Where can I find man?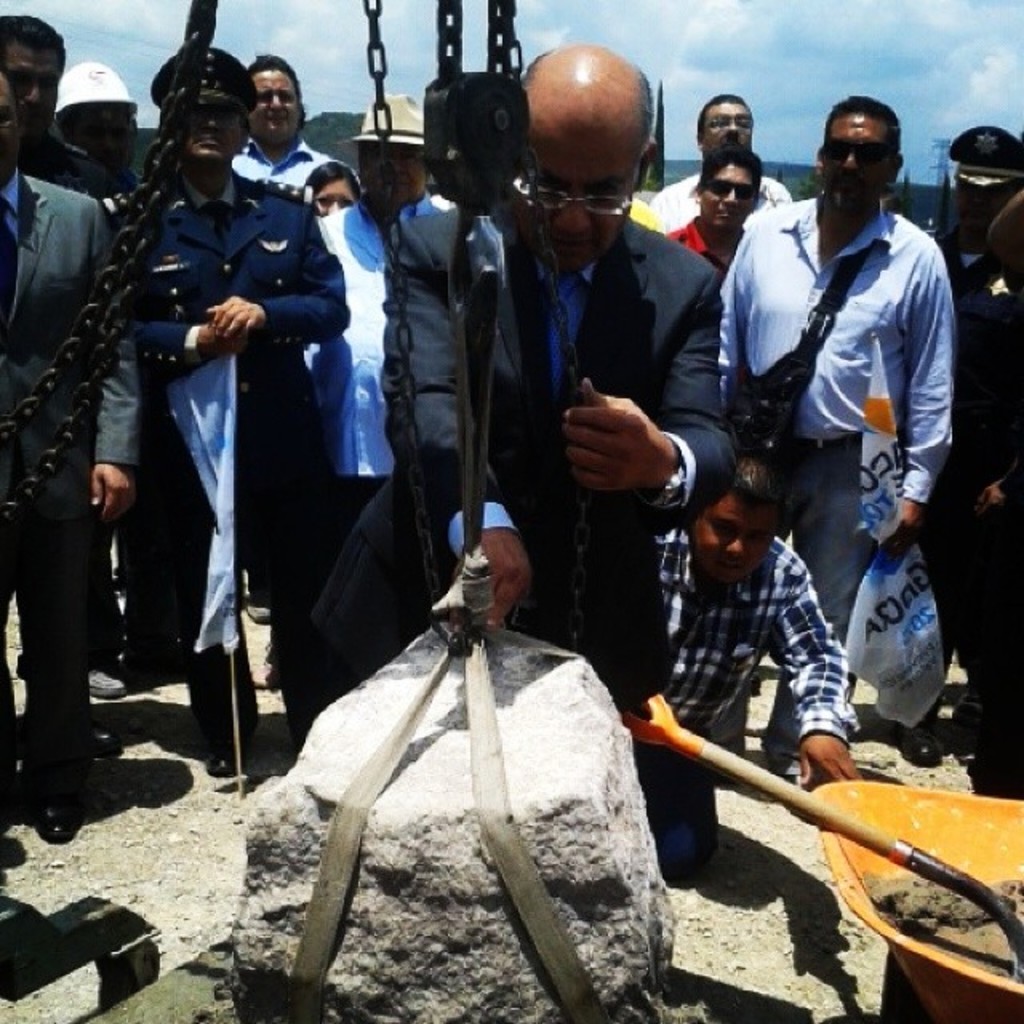
You can find it at [left=893, top=126, right=1022, bottom=758].
